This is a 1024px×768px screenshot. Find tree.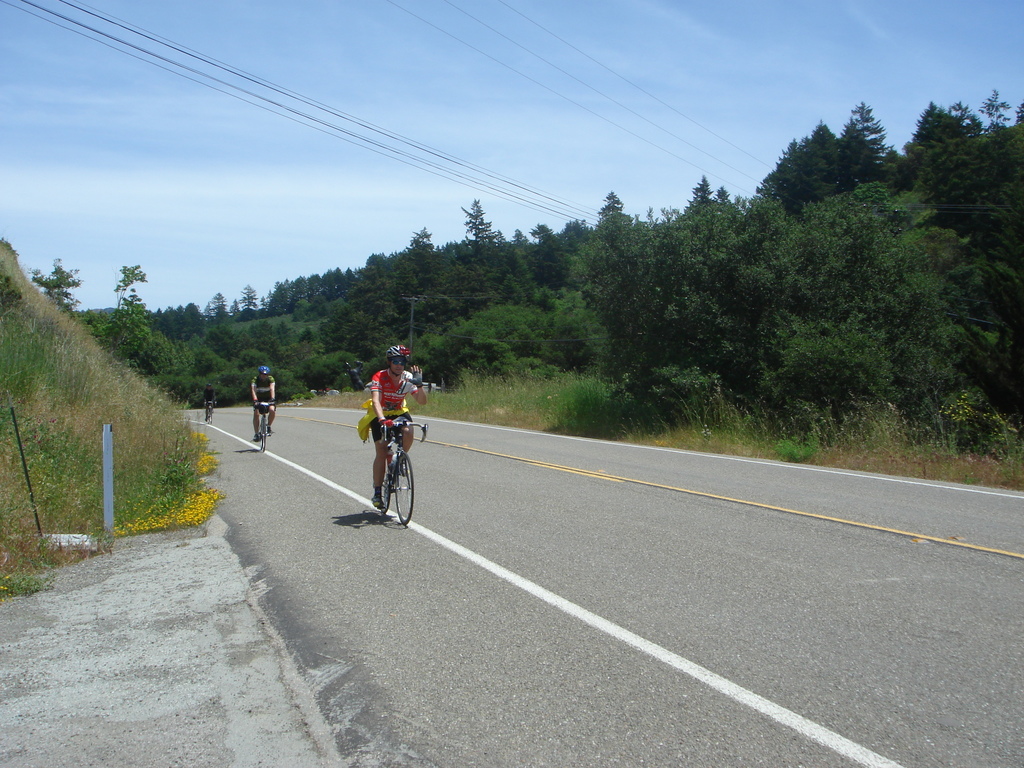
Bounding box: <box>205,313,250,395</box>.
